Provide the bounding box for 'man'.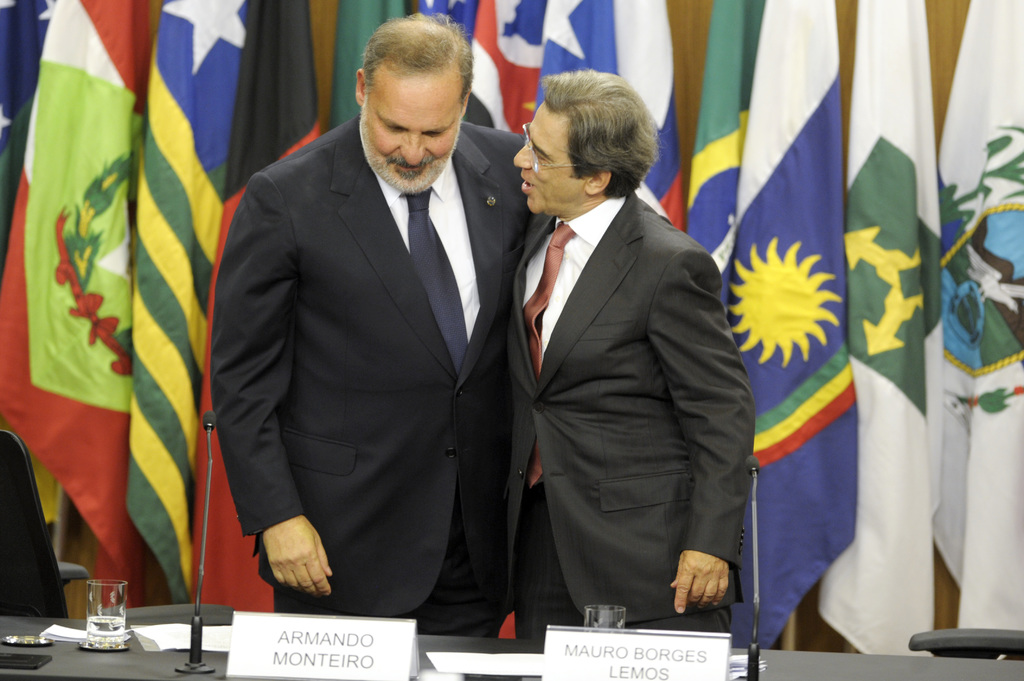
[left=209, top=13, right=552, bottom=623].
